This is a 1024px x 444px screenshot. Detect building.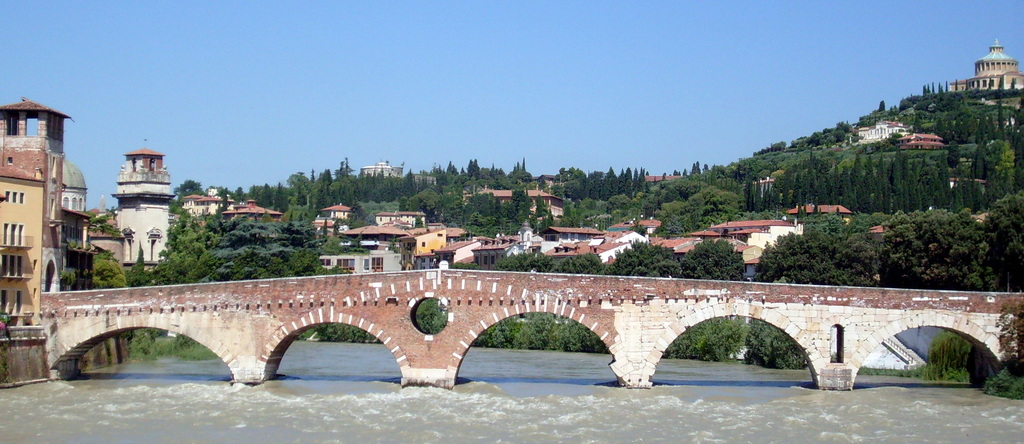
x1=223, y1=201, x2=283, y2=220.
